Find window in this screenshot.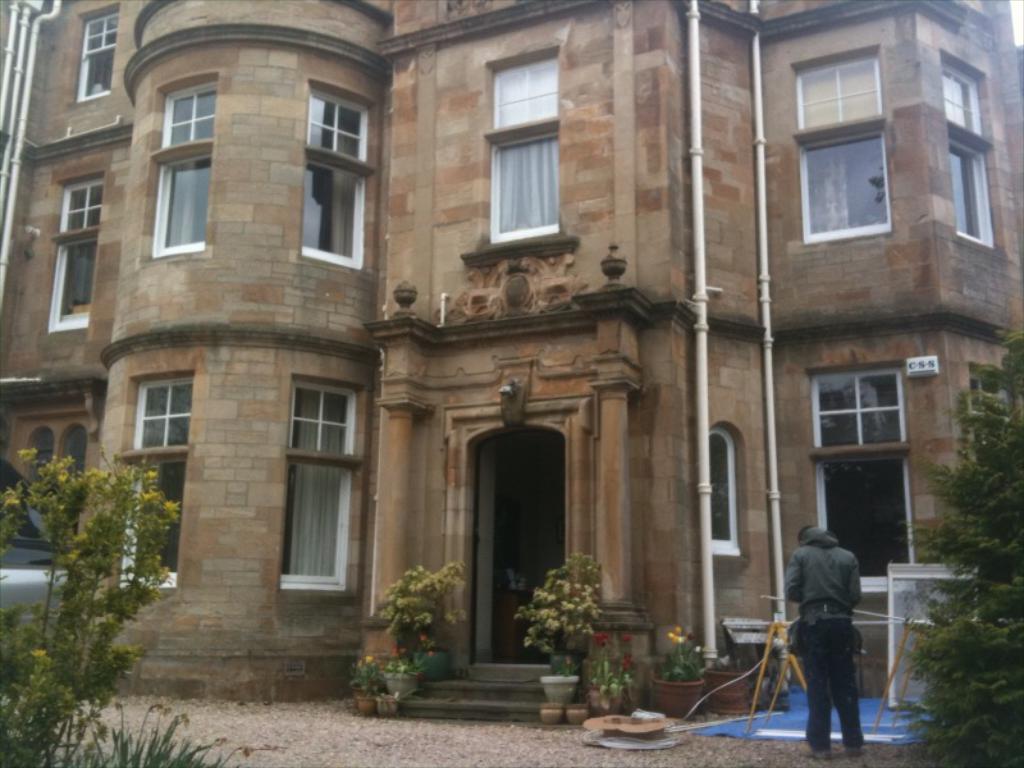
The bounding box for window is <bbox>812, 366, 909, 594</bbox>.
